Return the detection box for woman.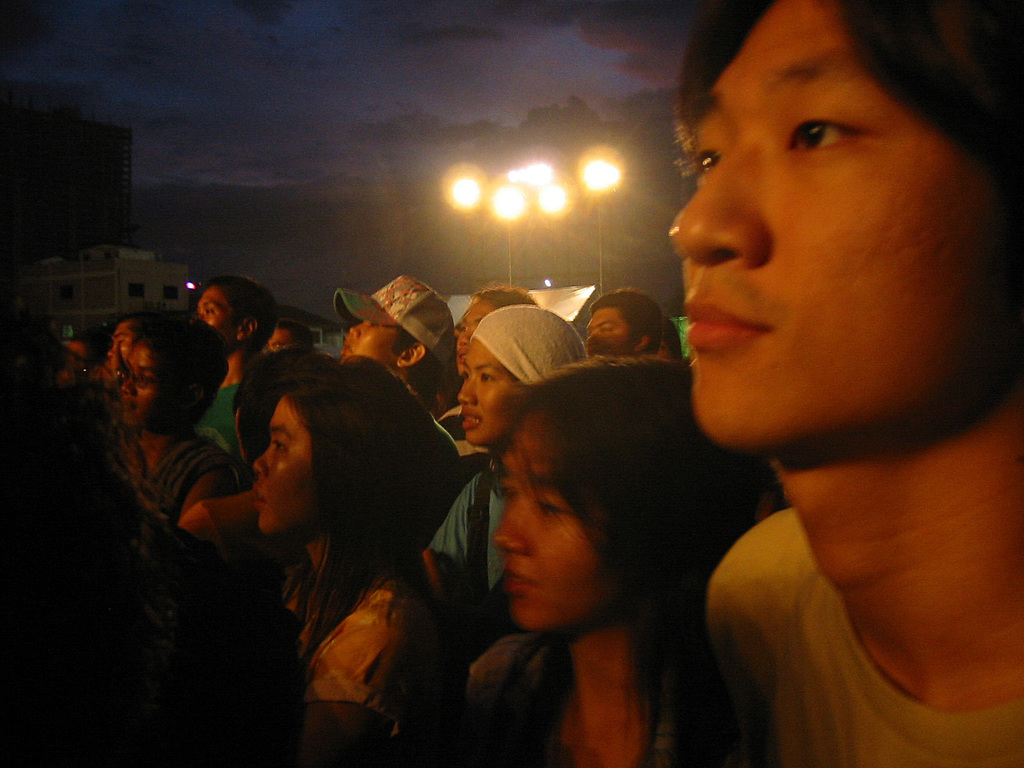
{"left": 419, "top": 303, "right": 596, "bottom": 634}.
